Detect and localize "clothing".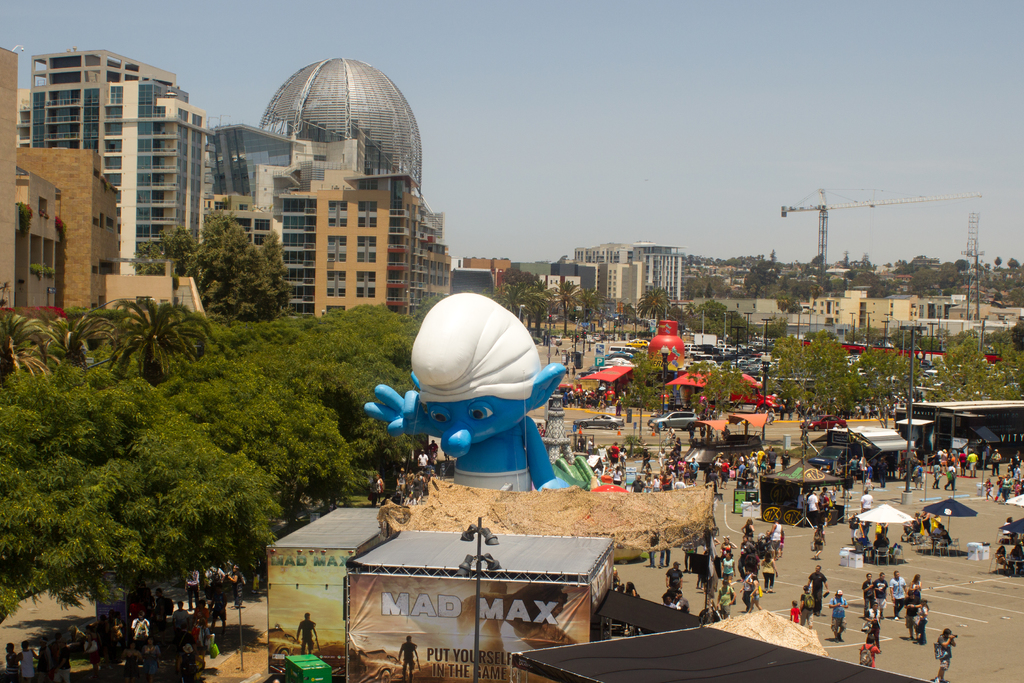
Localized at <bbox>871, 534, 889, 559</bbox>.
